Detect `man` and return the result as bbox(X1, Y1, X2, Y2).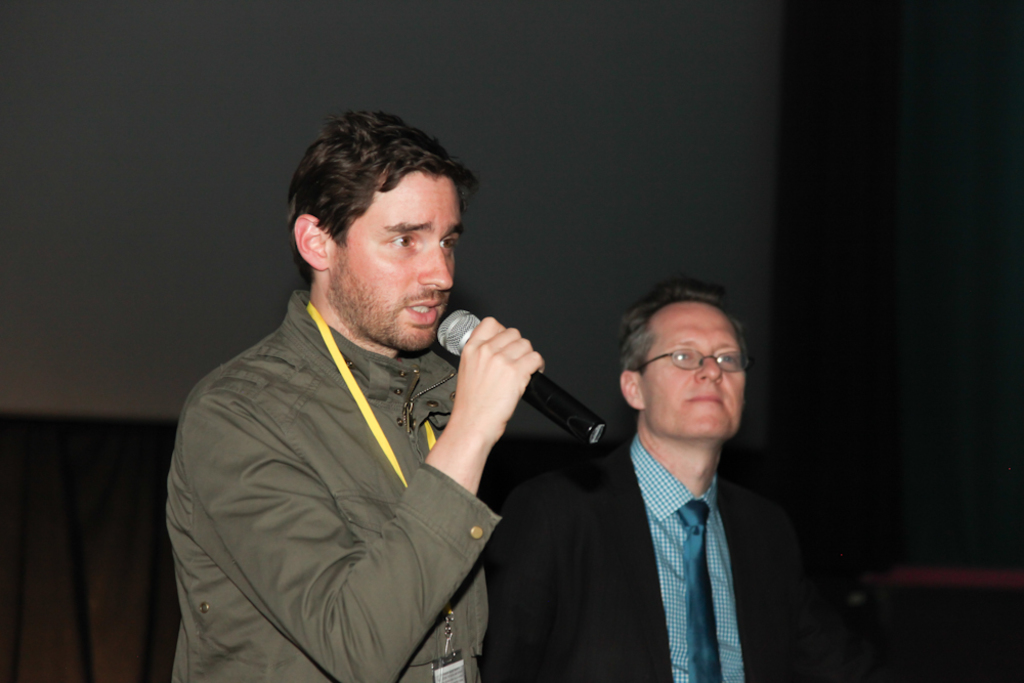
bbox(162, 113, 610, 682).
